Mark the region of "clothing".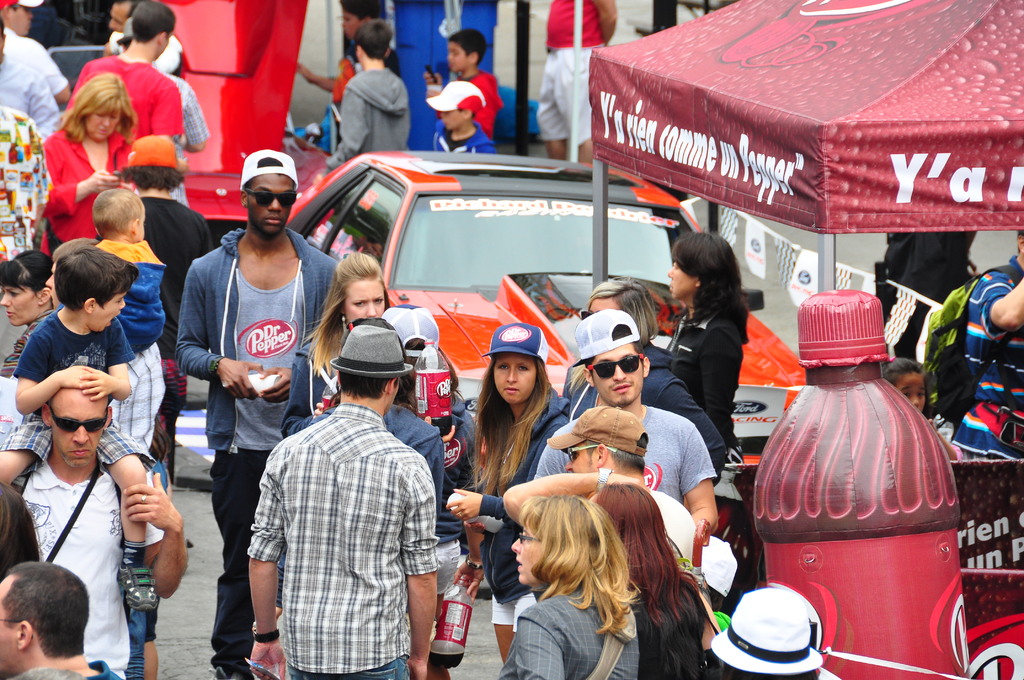
Region: left=954, top=255, right=1023, bottom=458.
